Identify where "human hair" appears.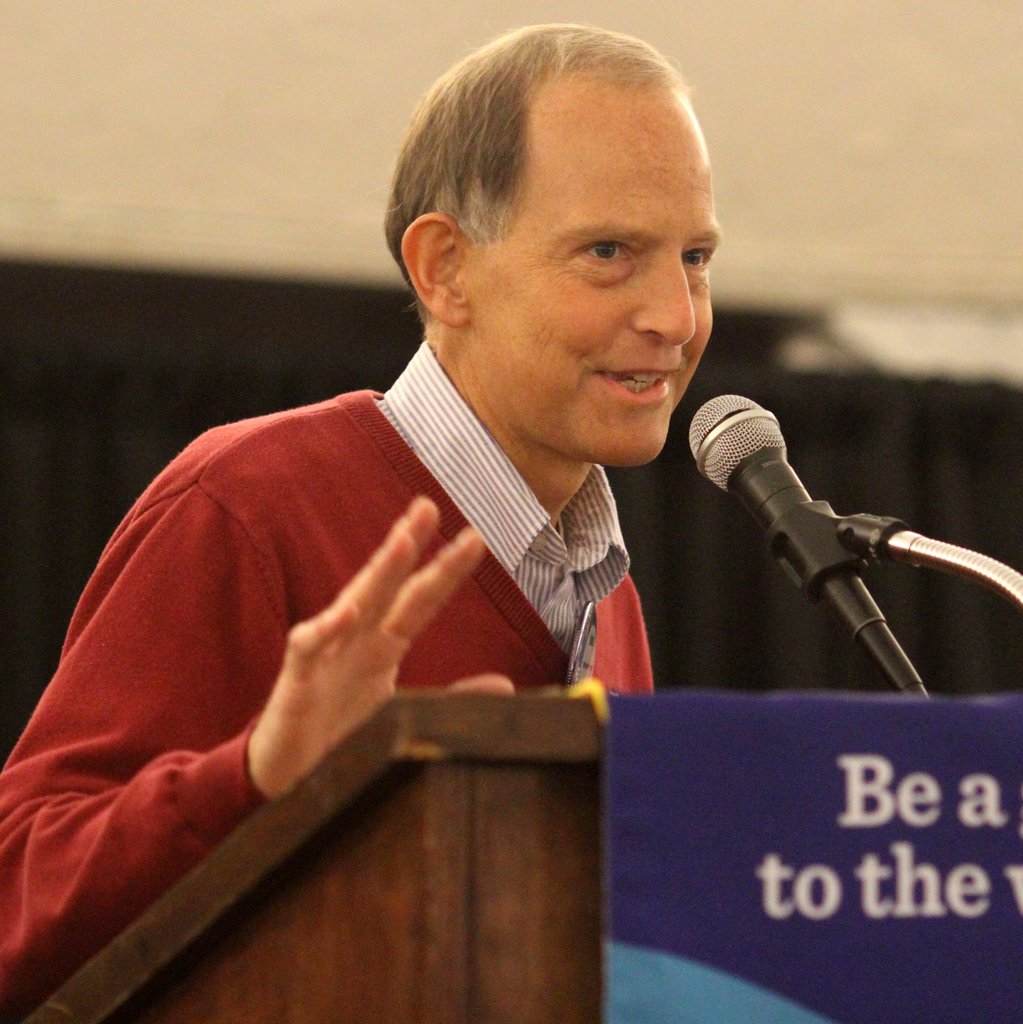
Appears at [398, 28, 721, 339].
